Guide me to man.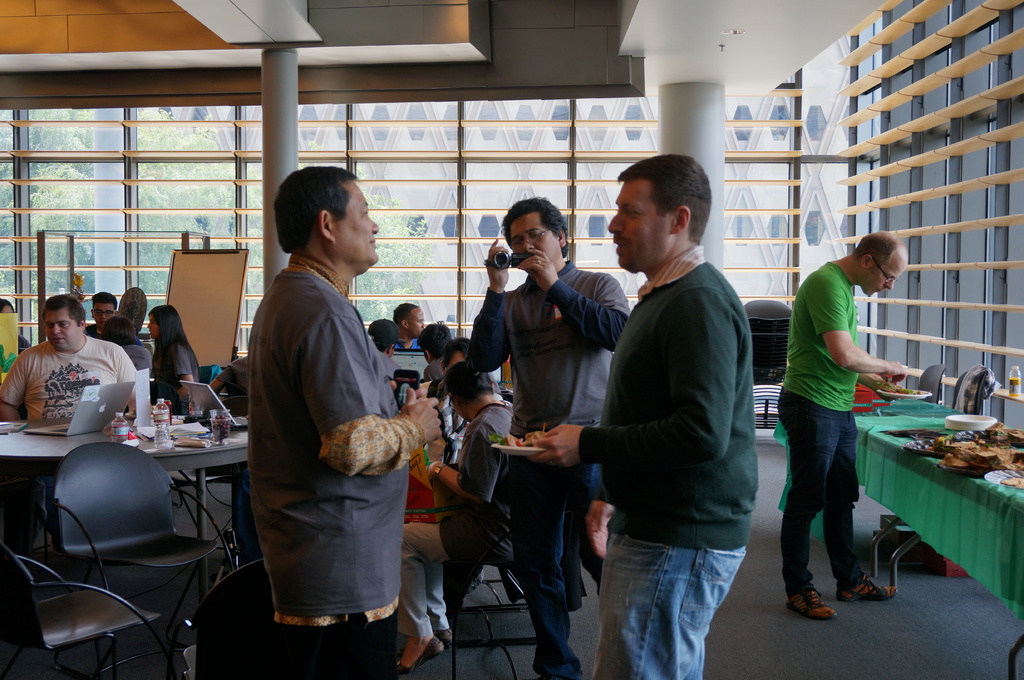
Guidance: 86 294 122 344.
